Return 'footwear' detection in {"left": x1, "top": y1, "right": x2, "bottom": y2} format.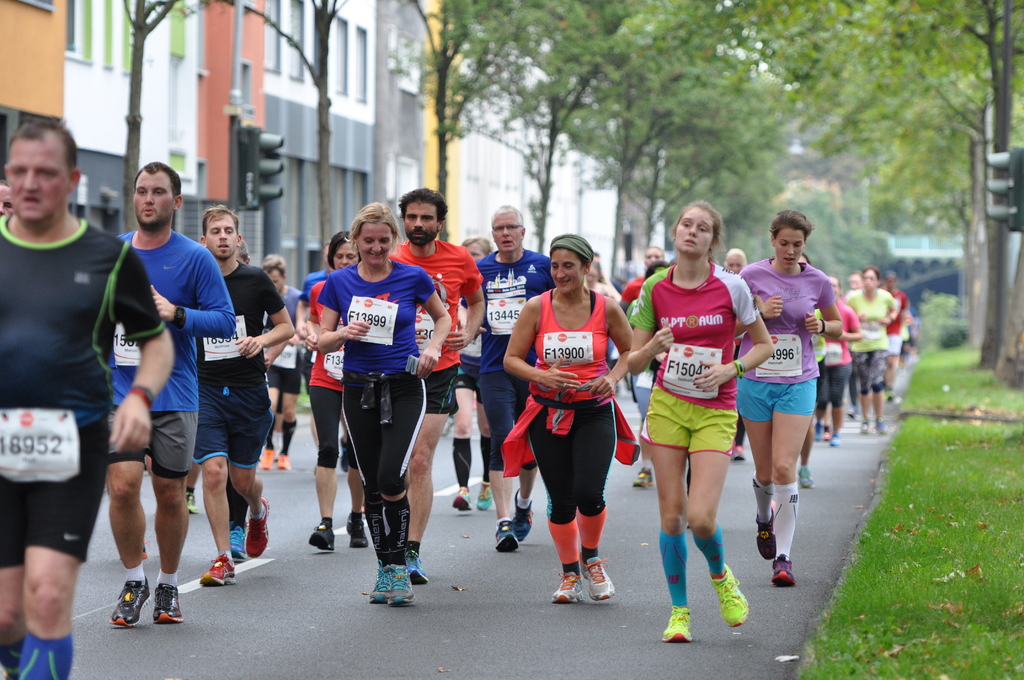
{"left": 390, "top": 560, "right": 416, "bottom": 607}.
